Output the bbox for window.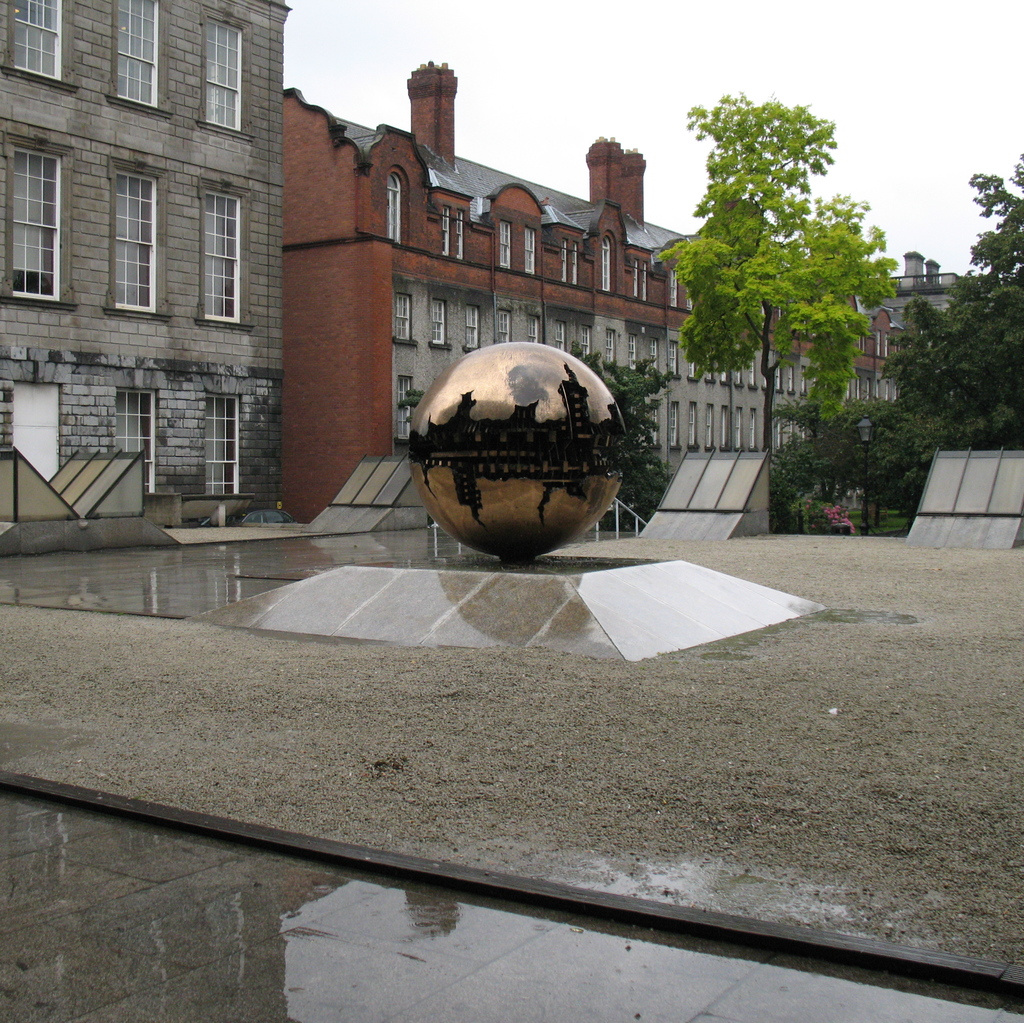
box=[395, 293, 414, 342].
